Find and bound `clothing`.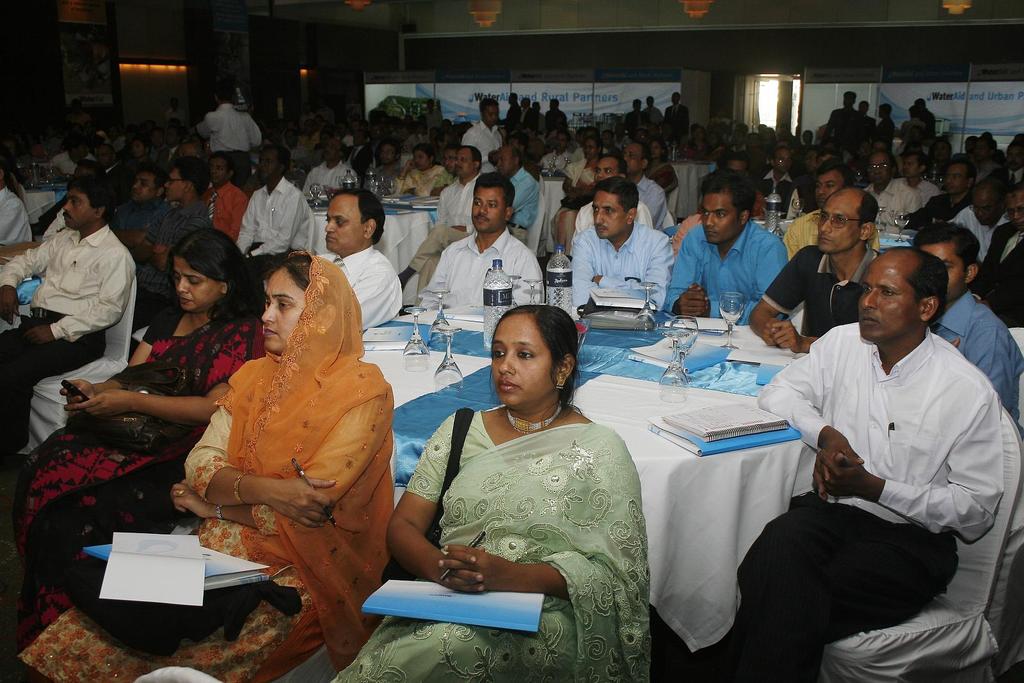
Bound: (left=871, top=113, right=895, bottom=139).
